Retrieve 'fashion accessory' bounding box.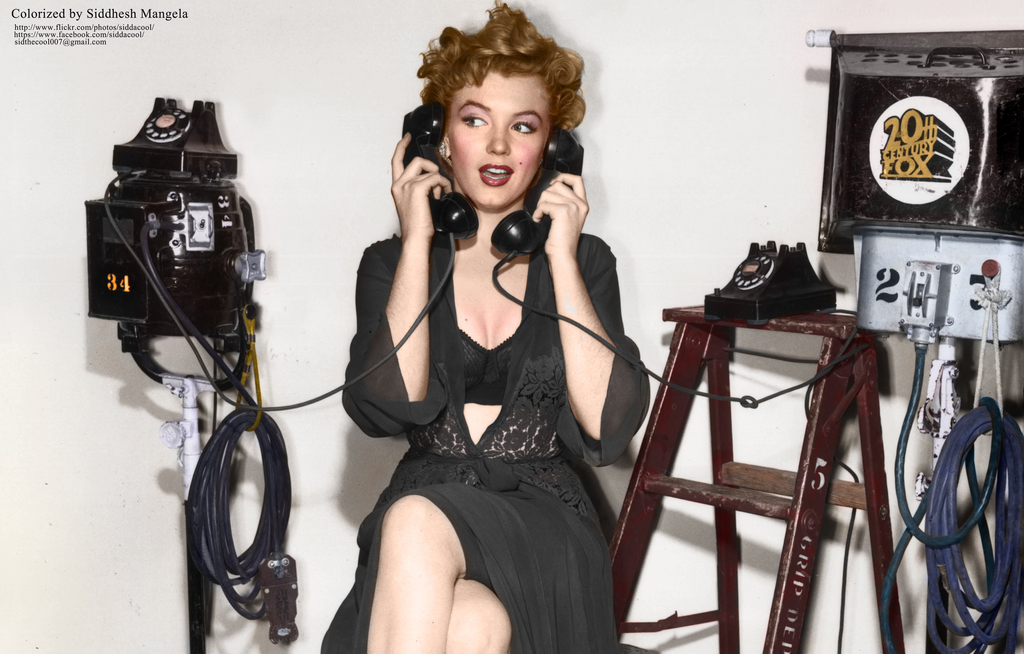
Bounding box: rect(438, 139, 448, 163).
